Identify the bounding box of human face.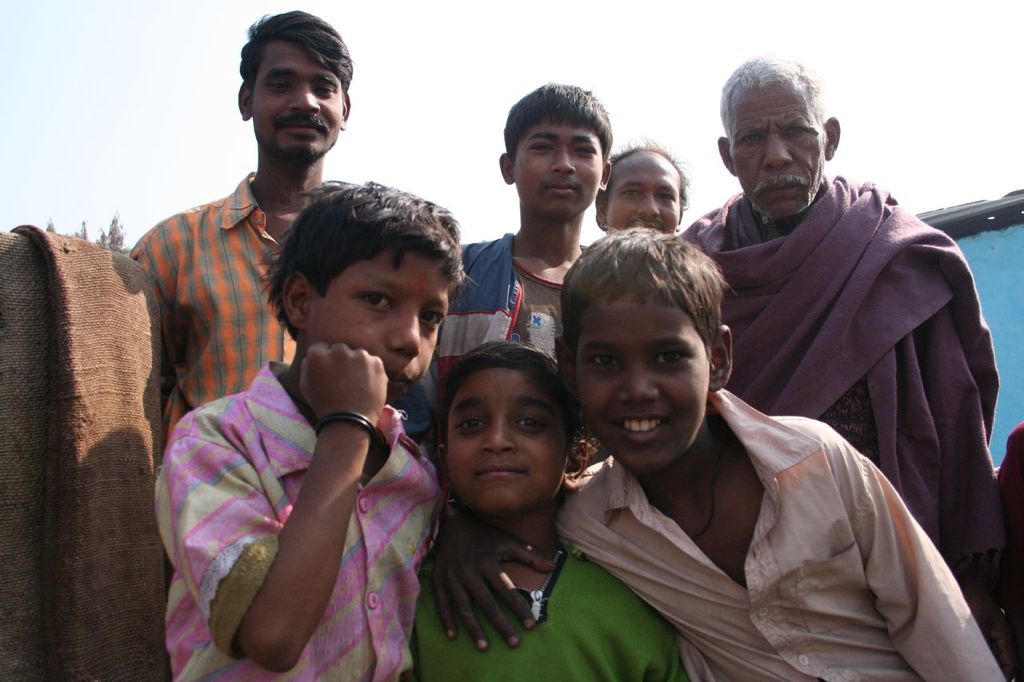
select_region(443, 365, 571, 521).
